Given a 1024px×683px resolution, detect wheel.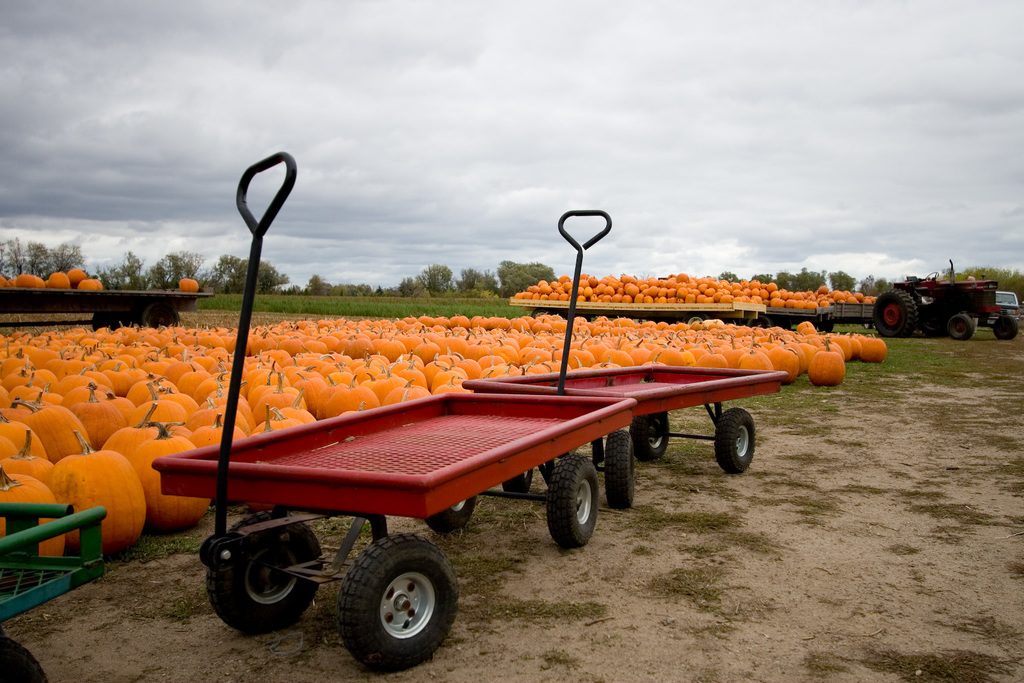
BBox(819, 324, 835, 333).
